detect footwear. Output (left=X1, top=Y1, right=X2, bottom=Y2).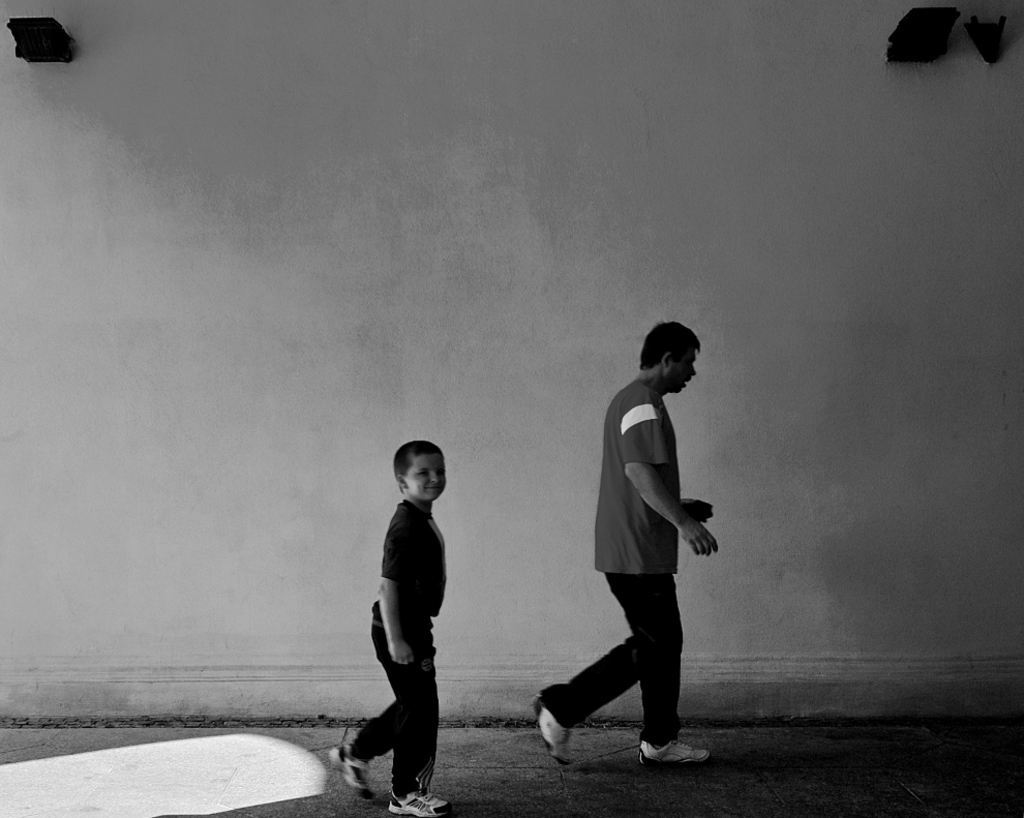
(left=538, top=693, right=583, bottom=763).
